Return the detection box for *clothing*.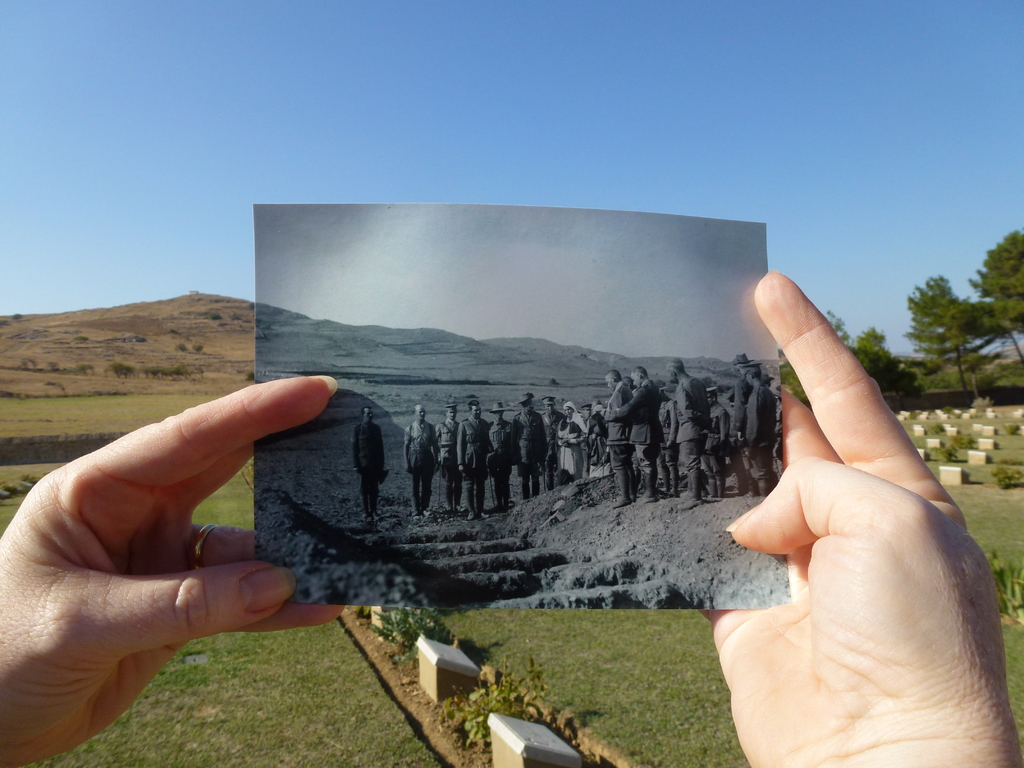
crop(605, 380, 633, 476).
